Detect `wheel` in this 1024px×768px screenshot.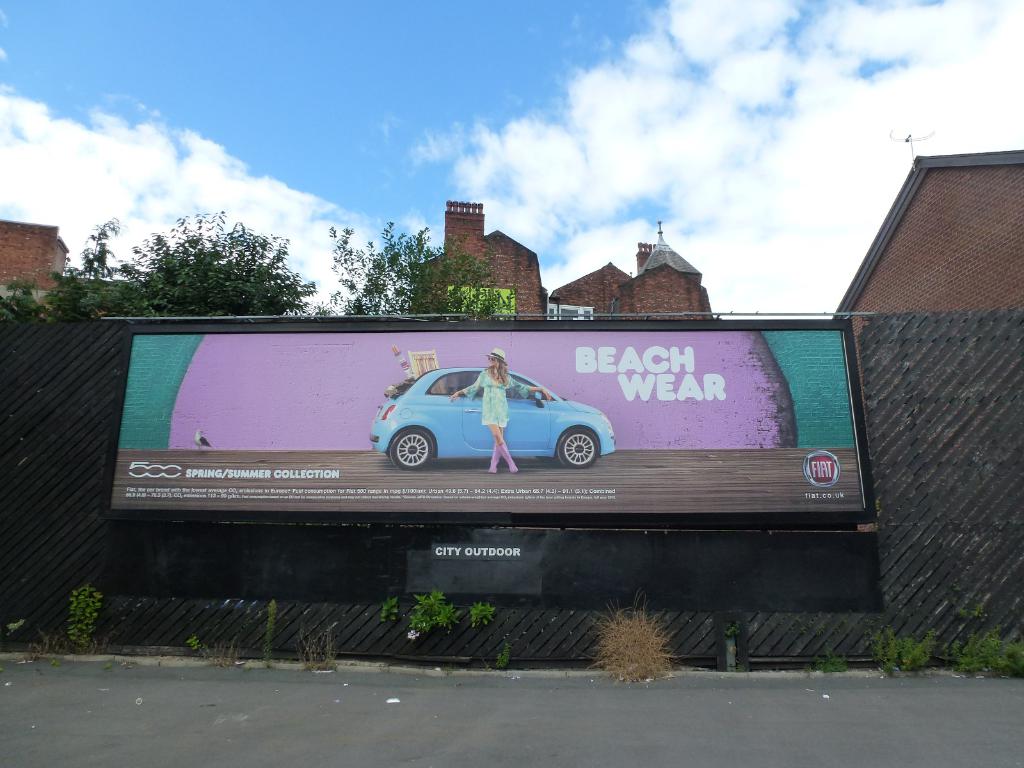
Detection: {"left": 555, "top": 422, "right": 601, "bottom": 468}.
